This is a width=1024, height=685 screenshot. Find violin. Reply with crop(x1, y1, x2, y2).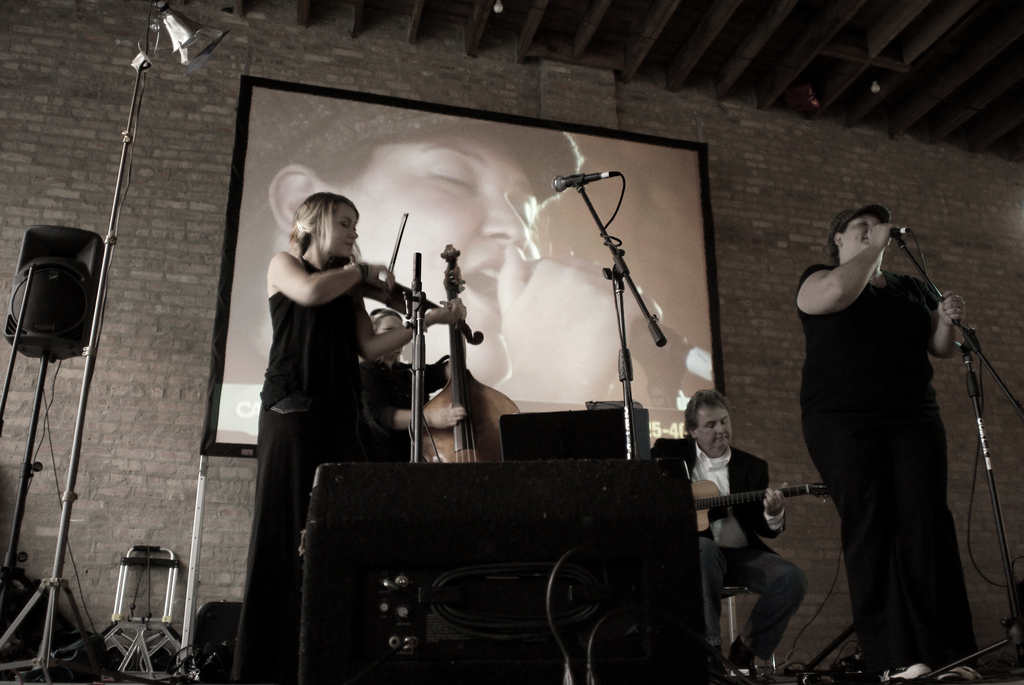
crop(337, 210, 487, 347).
